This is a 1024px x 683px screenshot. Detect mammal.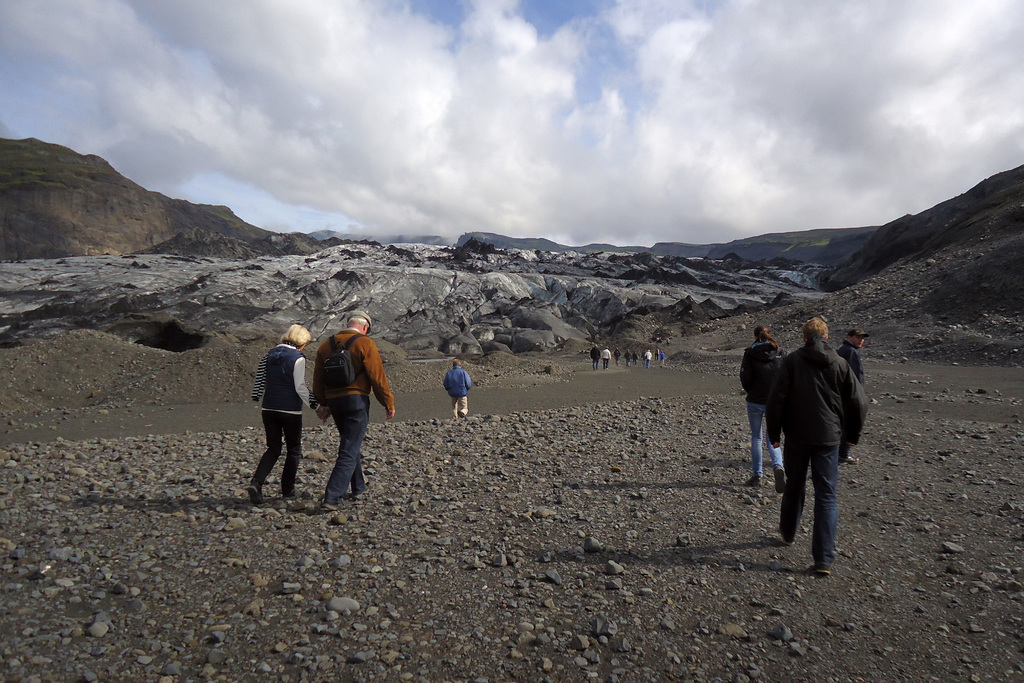
241,325,329,505.
